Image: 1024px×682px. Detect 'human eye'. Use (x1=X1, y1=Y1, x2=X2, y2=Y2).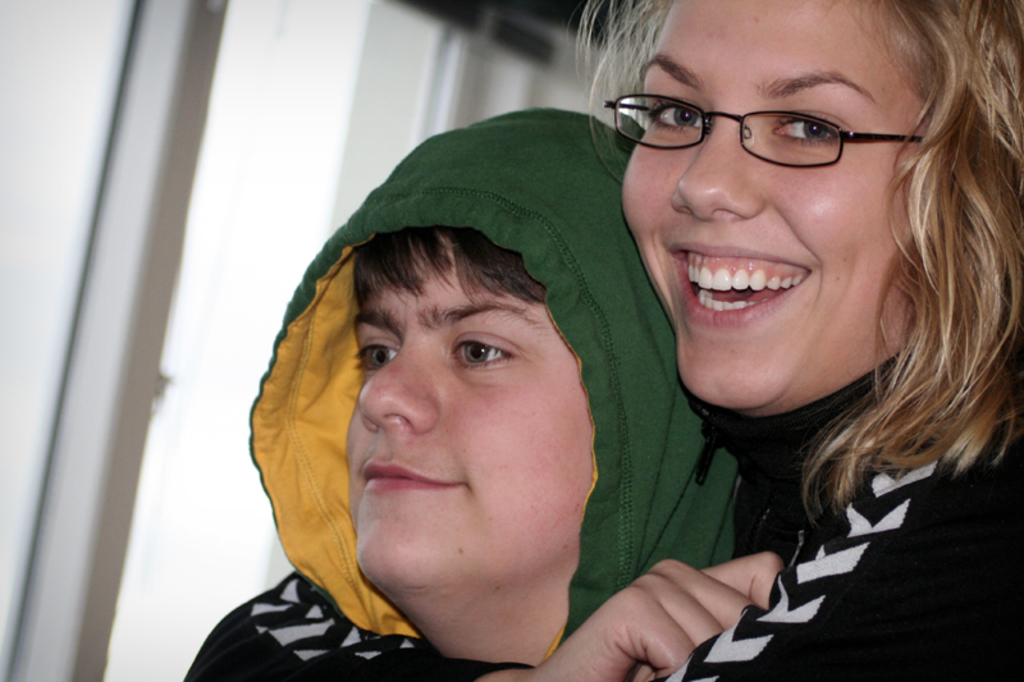
(x1=349, y1=338, x2=406, y2=375).
